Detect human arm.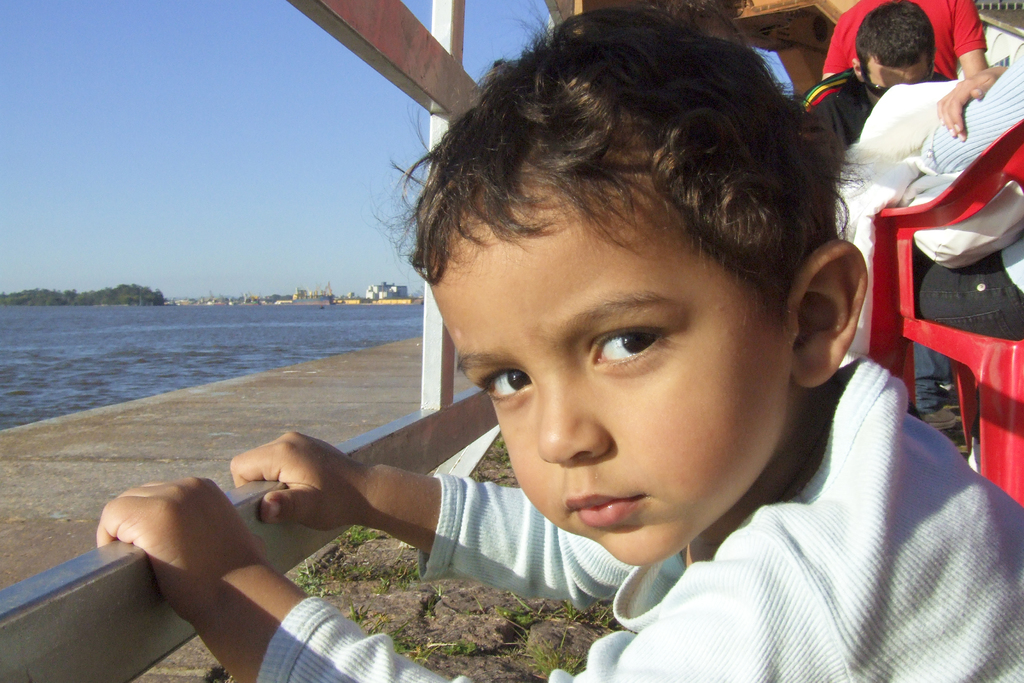
Detected at (left=936, top=41, right=1014, bottom=139).
